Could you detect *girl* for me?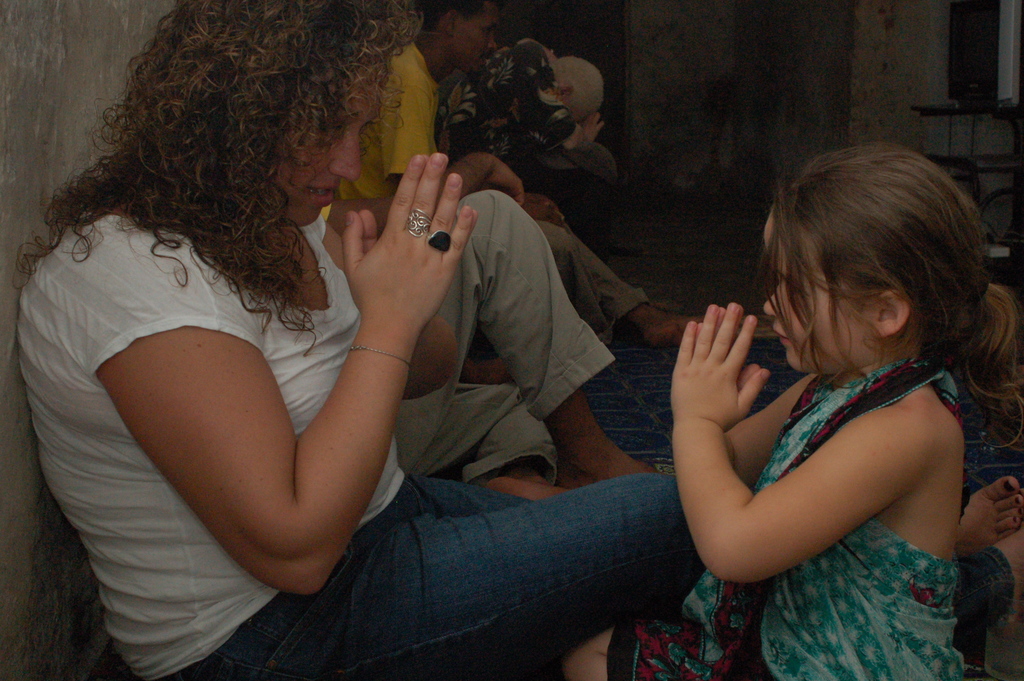
Detection result: <box>566,142,1023,680</box>.
